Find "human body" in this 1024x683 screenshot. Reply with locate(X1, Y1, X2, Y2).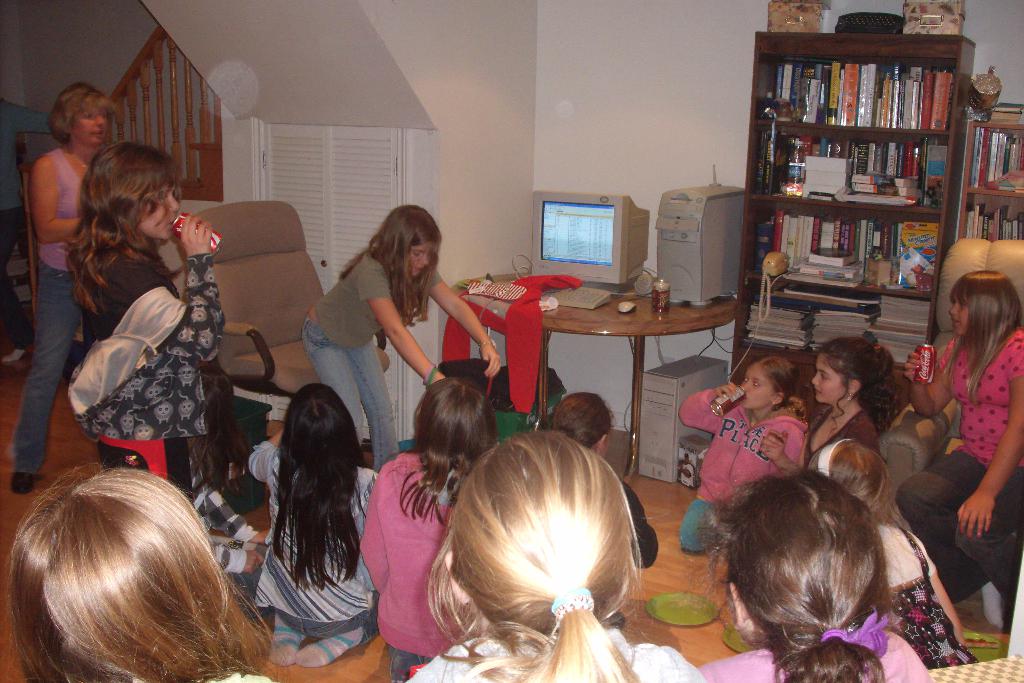
locate(299, 208, 483, 479).
